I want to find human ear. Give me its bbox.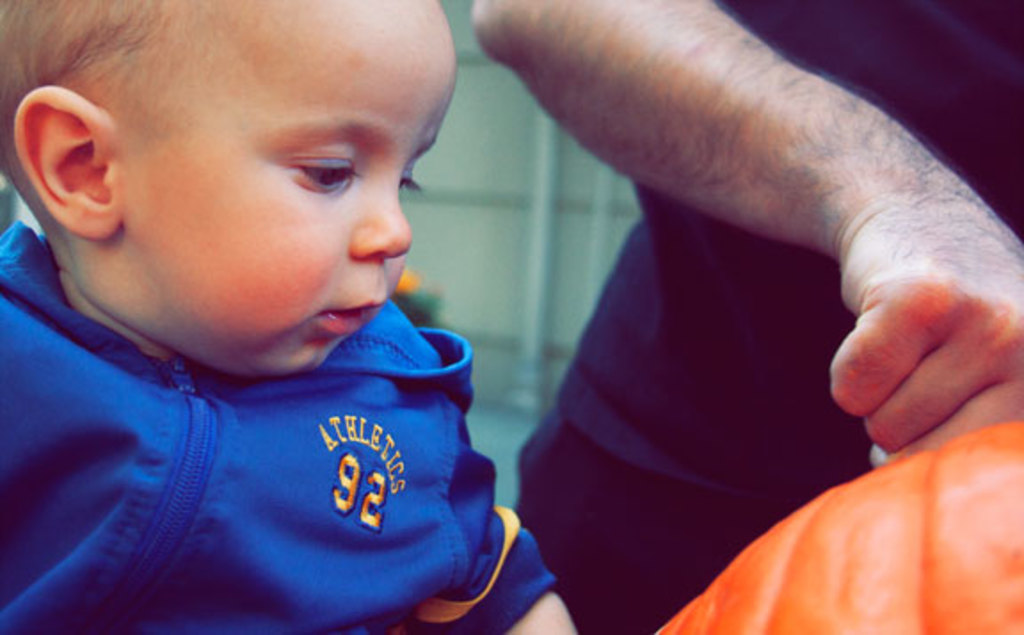
locate(16, 85, 119, 244).
